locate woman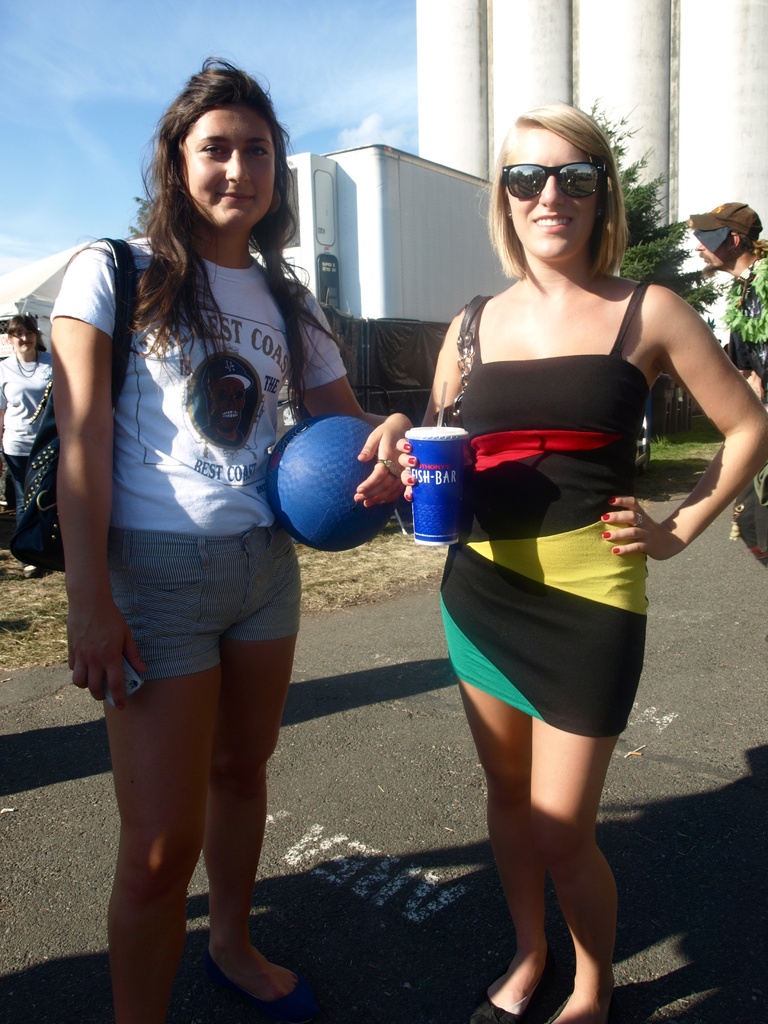
46/55/410/1023
